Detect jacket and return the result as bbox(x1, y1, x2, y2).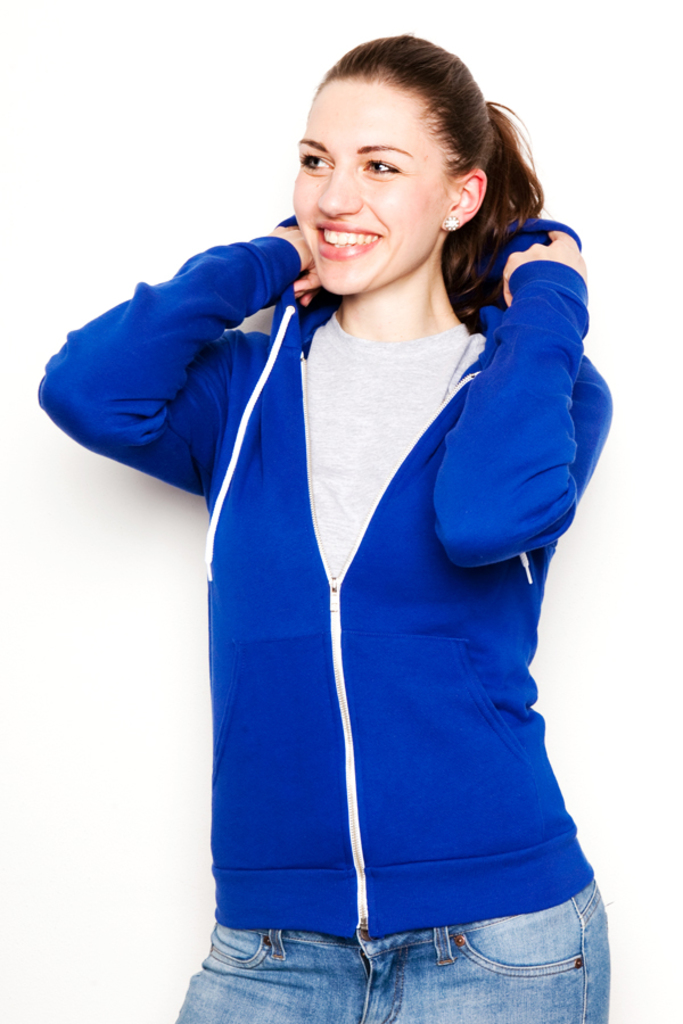
bbox(87, 117, 623, 919).
